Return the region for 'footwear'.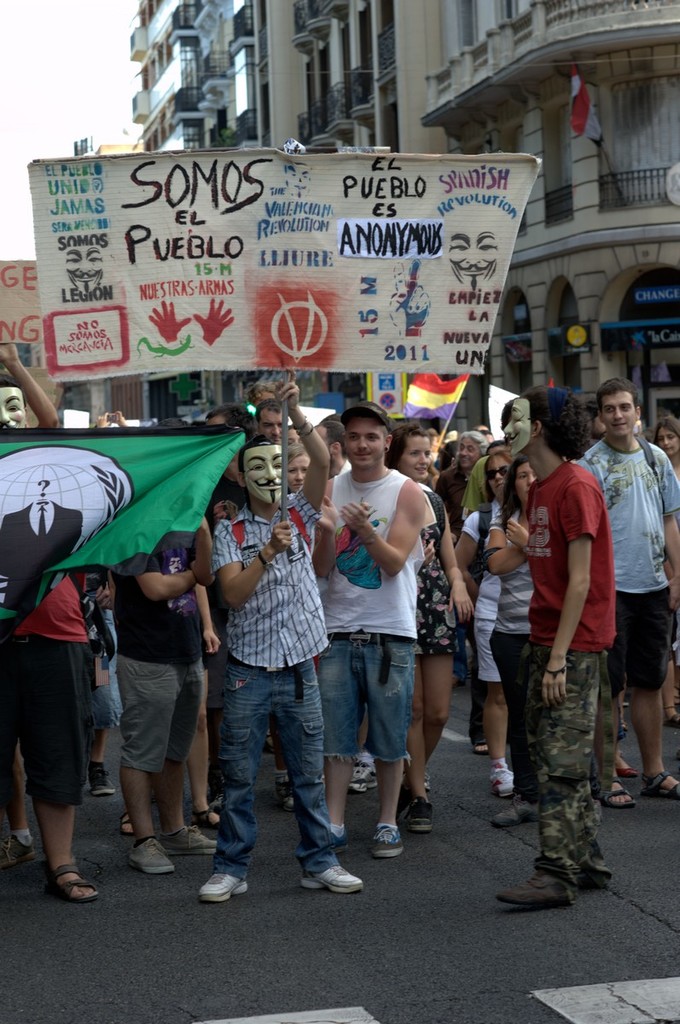
pyautogui.locateOnScreen(607, 760, 629, 782).
